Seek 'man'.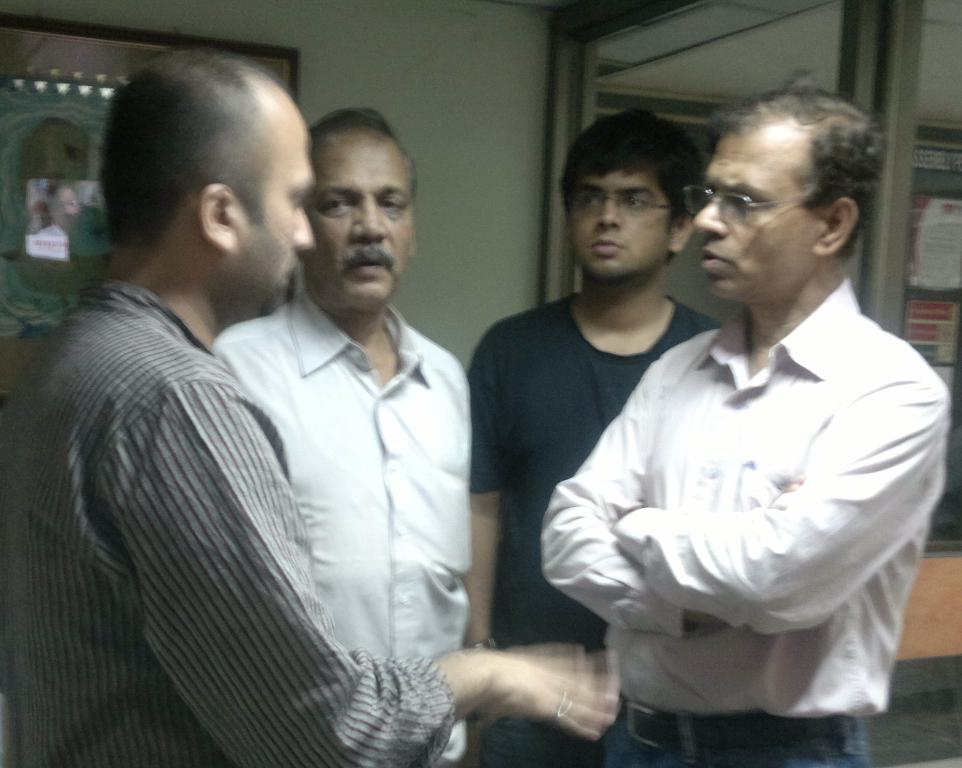
(542,72,952,767).
